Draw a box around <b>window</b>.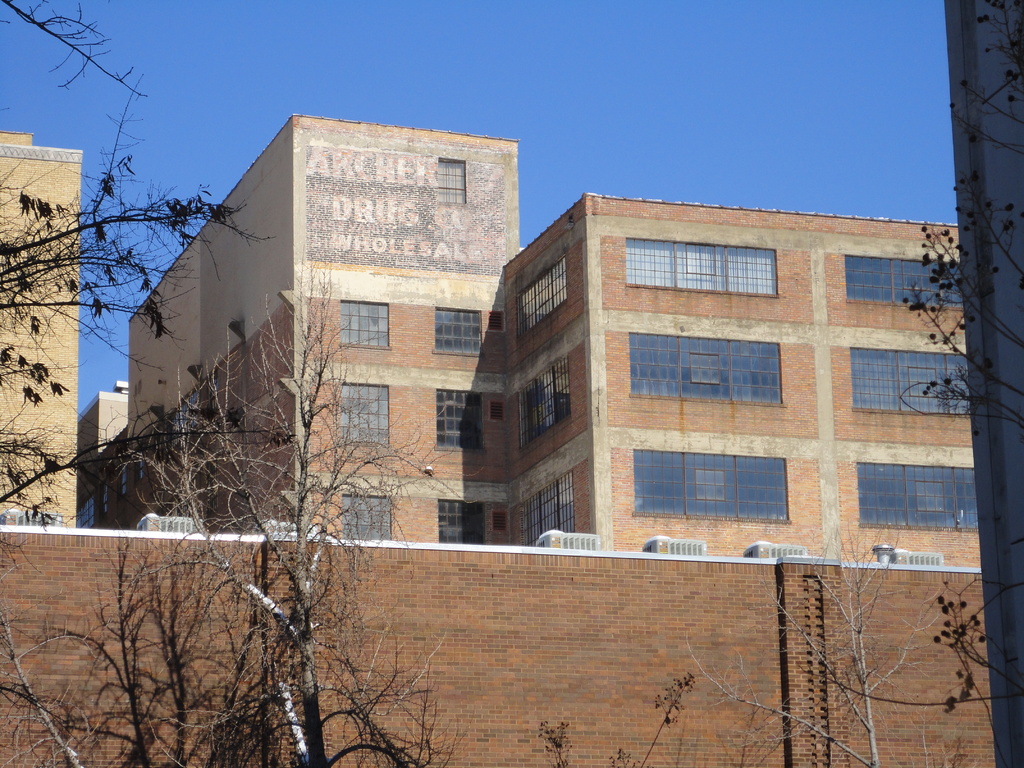
<bbox>437, 161, 468, 209</bbox>.
